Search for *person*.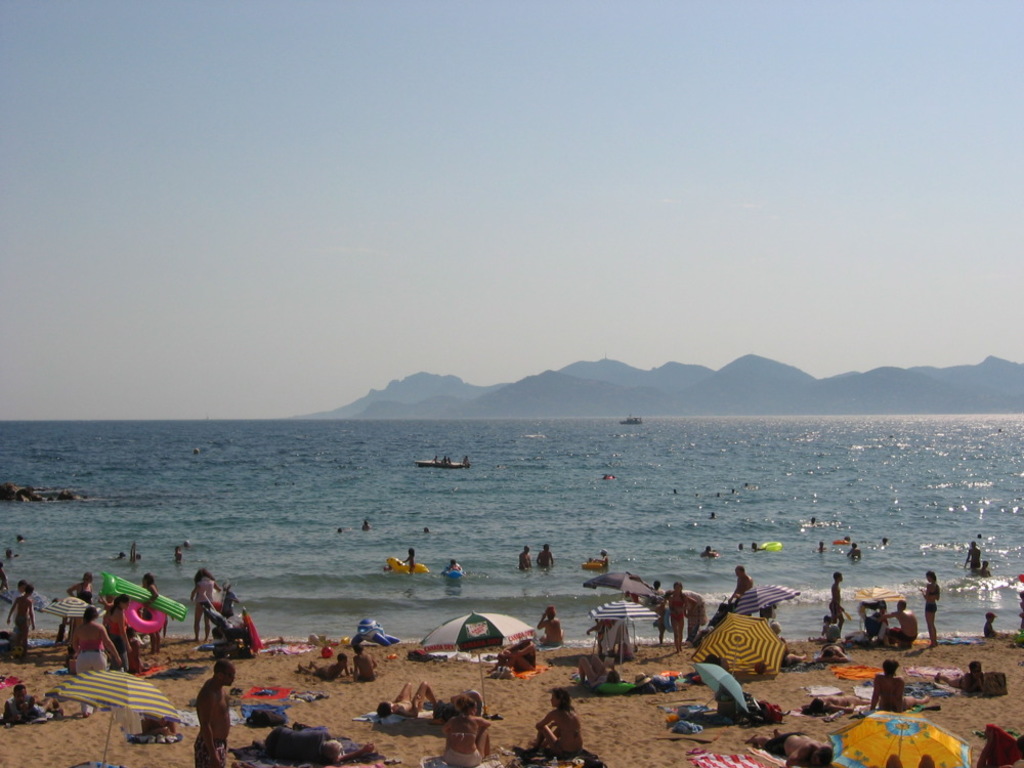
Found at BBox(920, 571, 941, 645).
